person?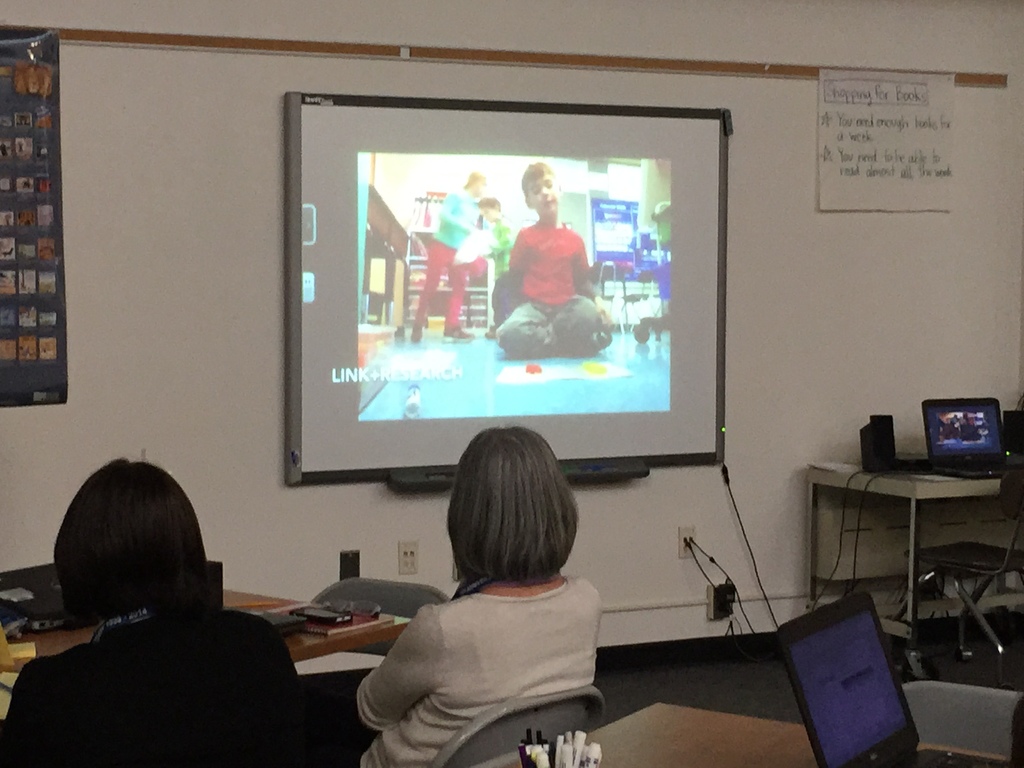
x1=0, y1=461, x2=312, y2=767
